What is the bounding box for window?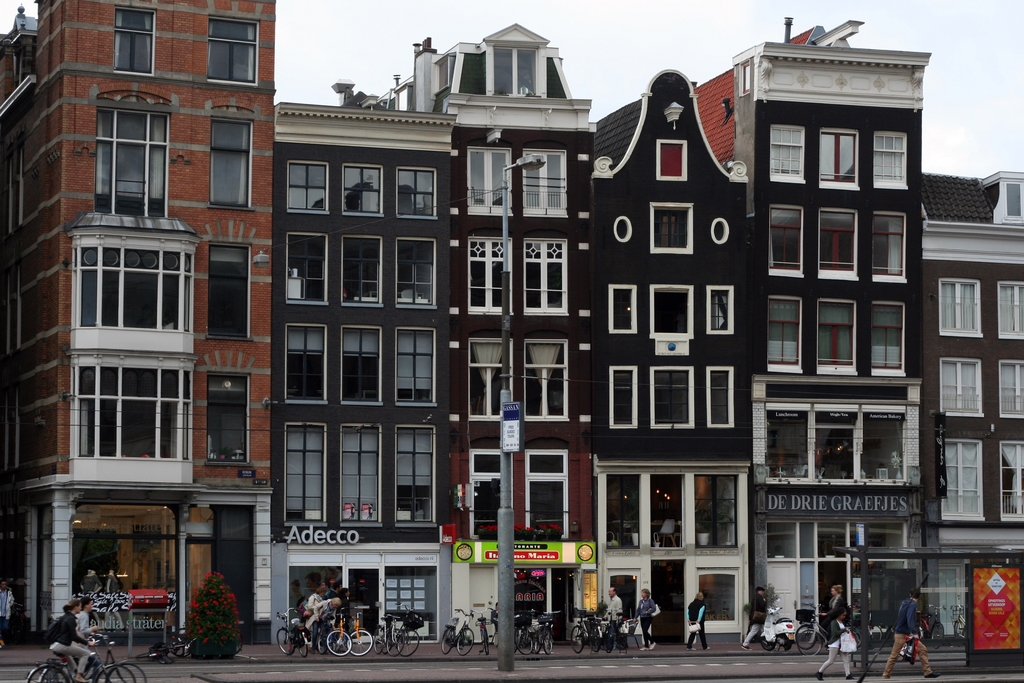
{"left": 650, "top": 203, "right": 694, "bottom": 252}.
